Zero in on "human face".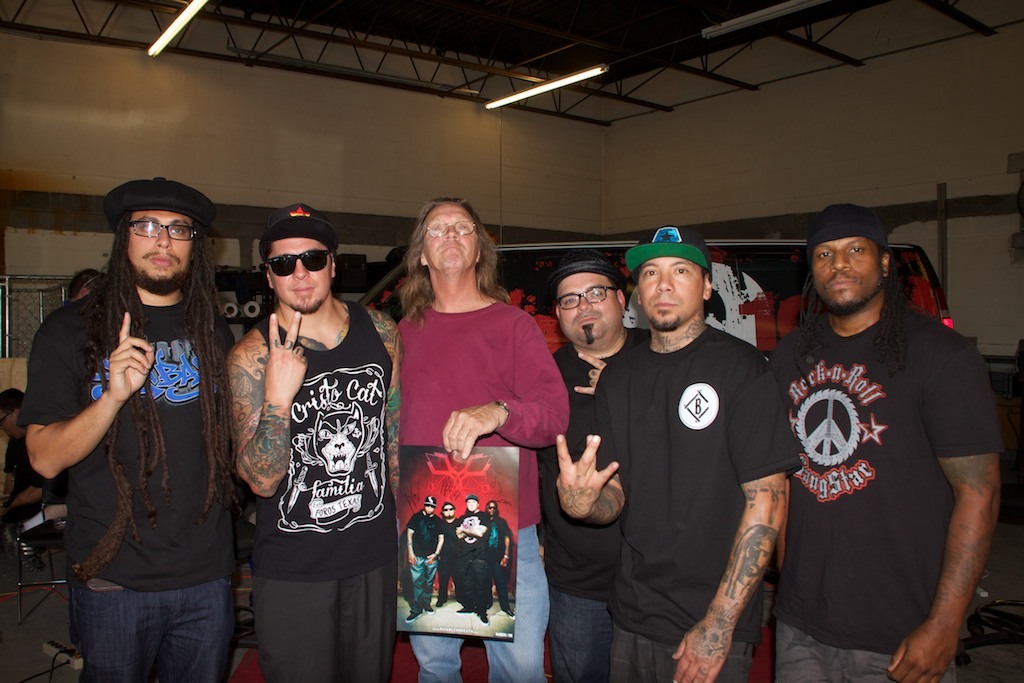
Zeroed in: locate(555, 276, 619, 345).
